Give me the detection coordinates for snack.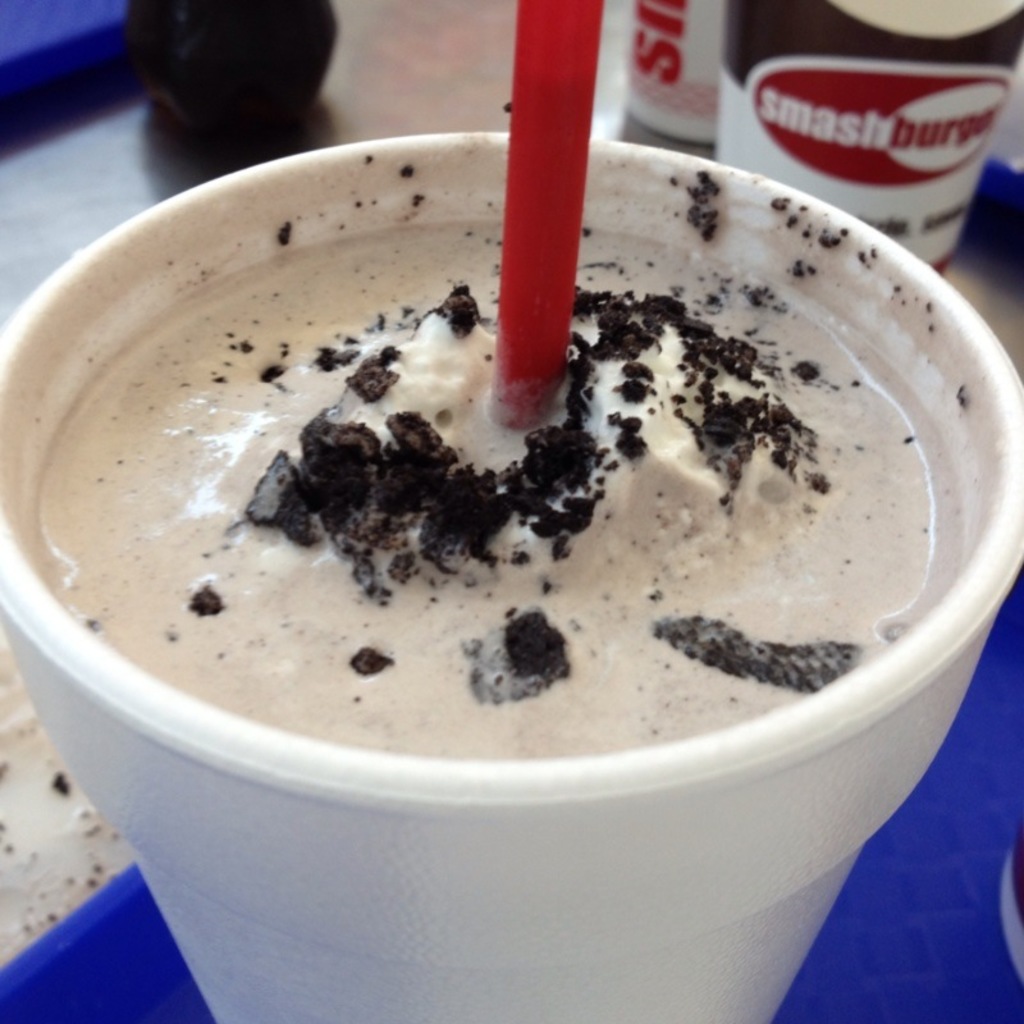
[x1=12, y1=188, x2=995, y2=778].
